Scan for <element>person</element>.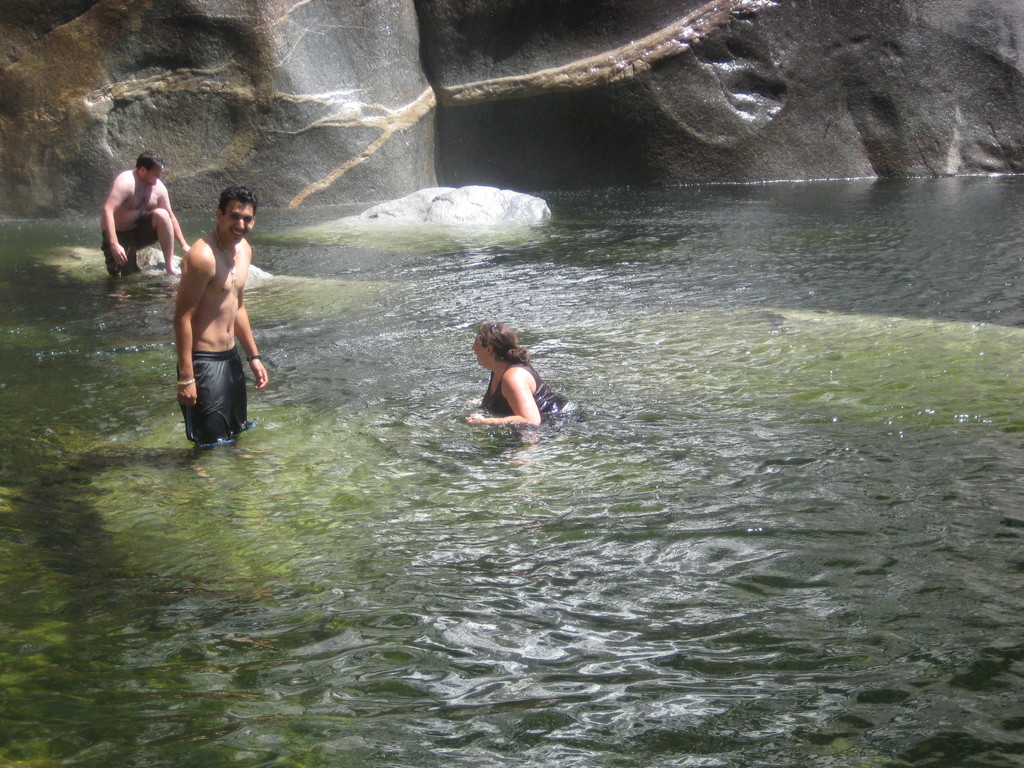
Scan result: left=172, top=184, right=269, bottom=450.
